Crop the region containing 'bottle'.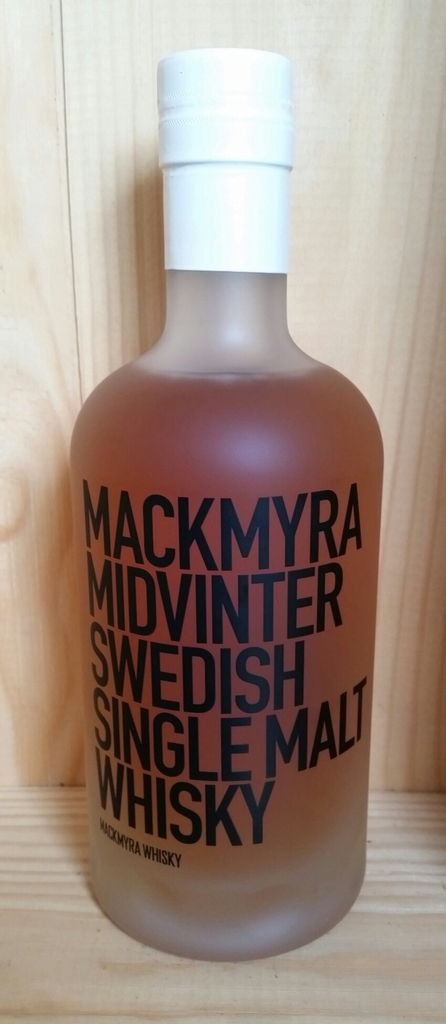
Crop region: [73,51,390,969].
